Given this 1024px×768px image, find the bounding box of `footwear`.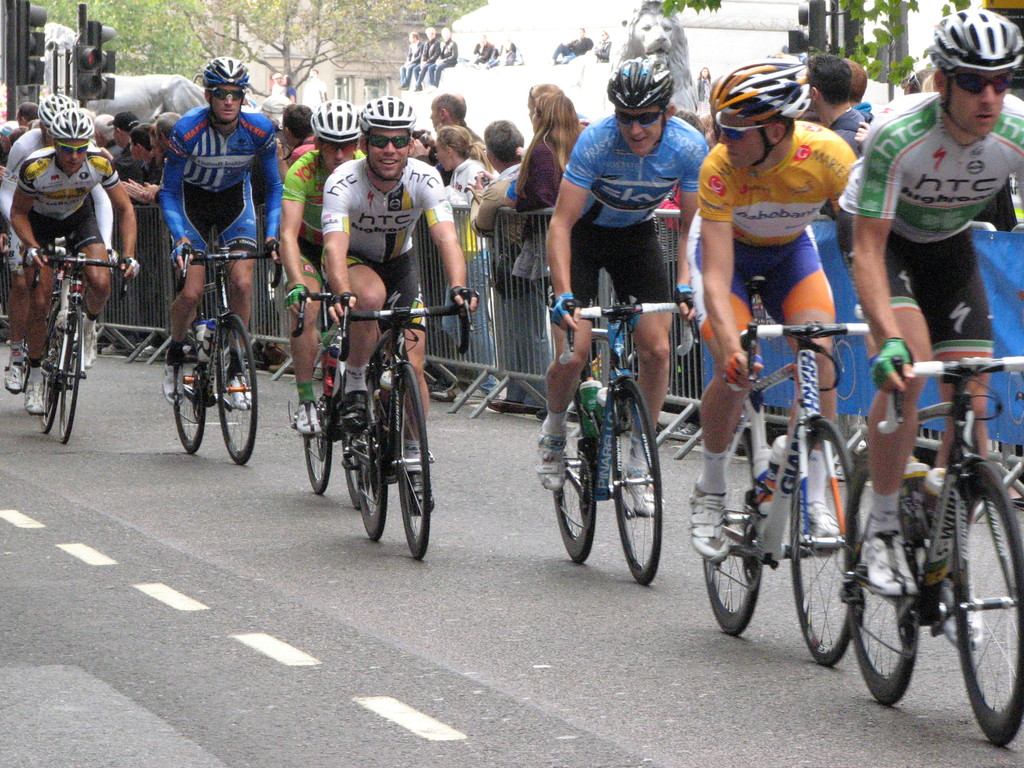
228:371:256:412.
